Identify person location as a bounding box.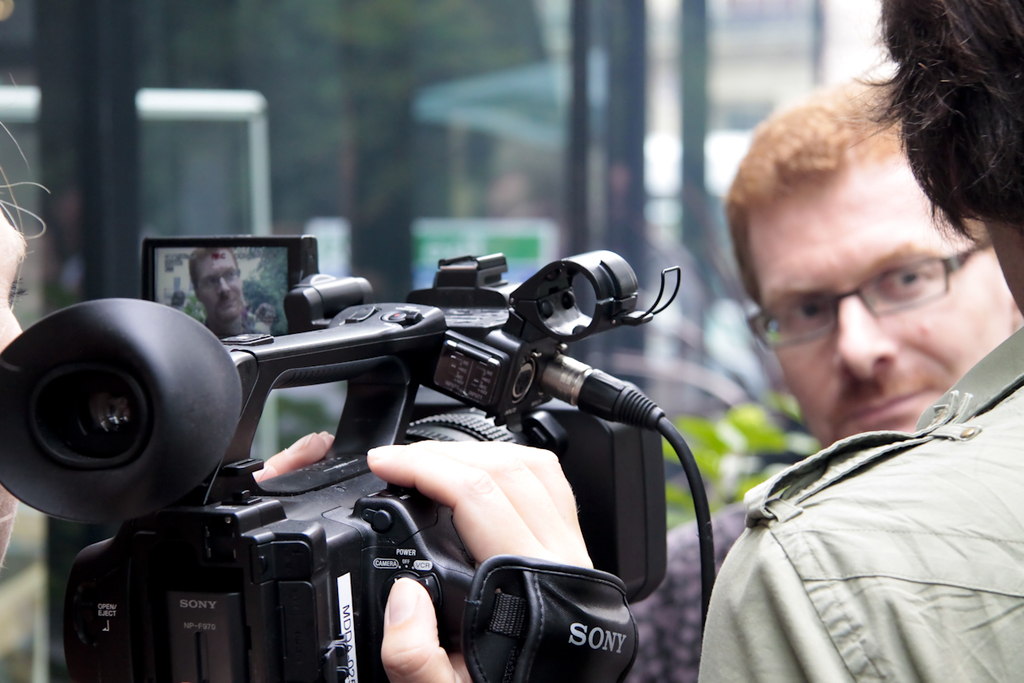
{"x1": 591, "y1": 72, "x2": 1023, "y2": 682}.
